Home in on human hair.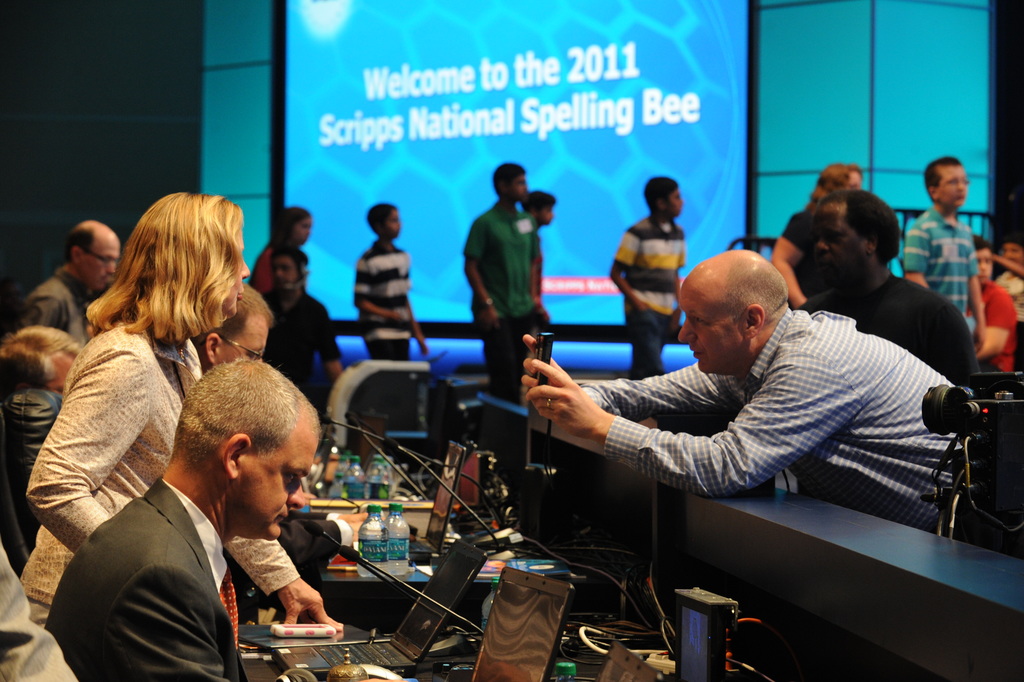
Homed in at l=643, t=177, r=678, b=206.
